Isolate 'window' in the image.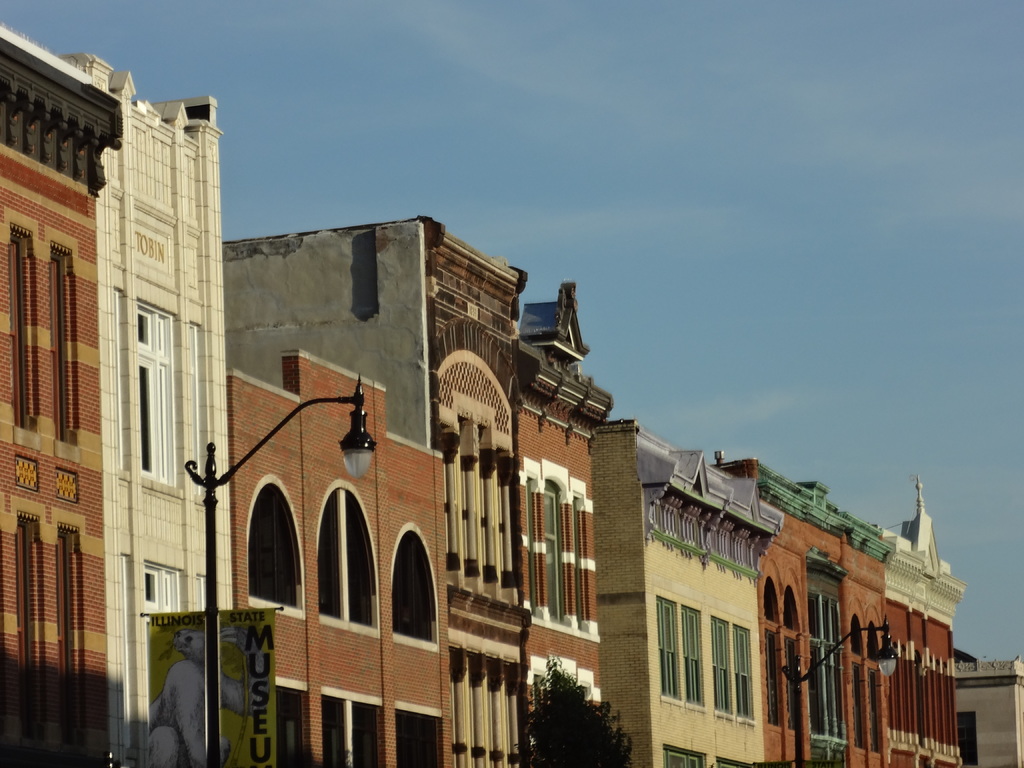
Isolated region: [276,686,310,767].
